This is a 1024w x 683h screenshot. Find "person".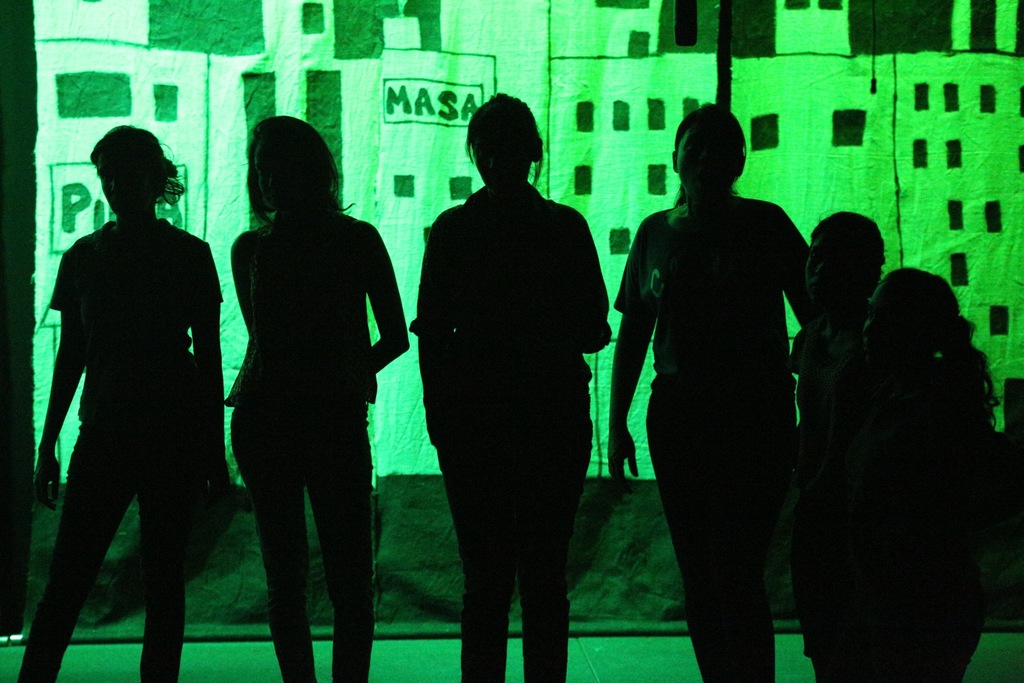
Bounding box: [left=832, top=266, right=1003, bottom=682].
